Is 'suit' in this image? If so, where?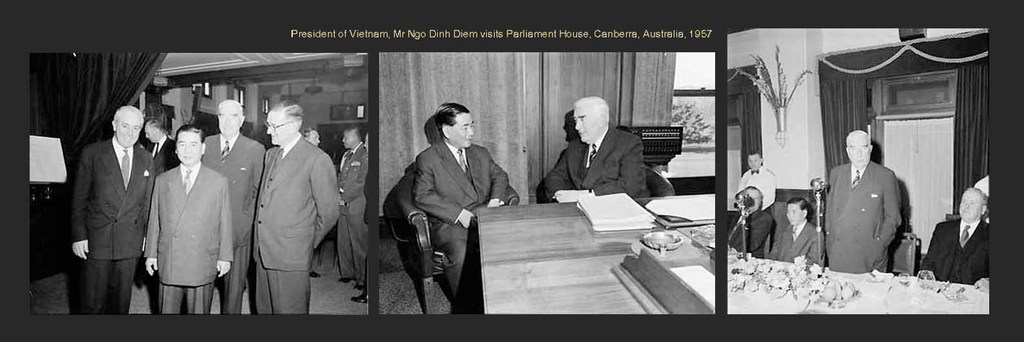
Yes, at (133,128,230,312).
